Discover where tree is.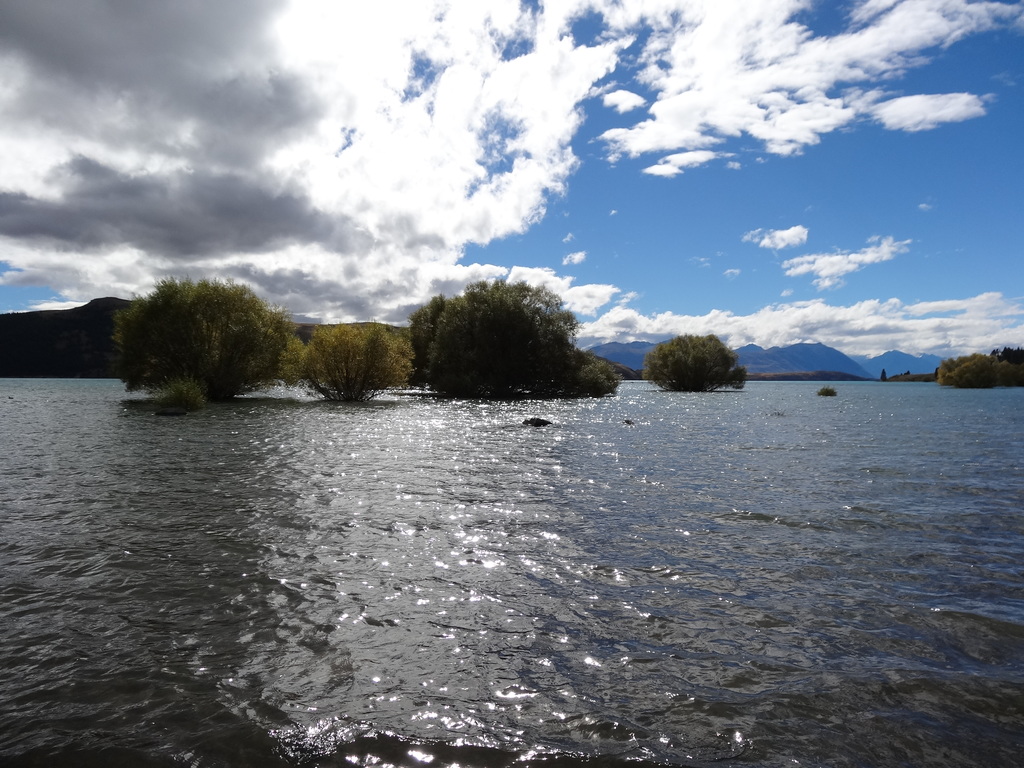
Discovered at Rect(112, 273, 300, 412).
